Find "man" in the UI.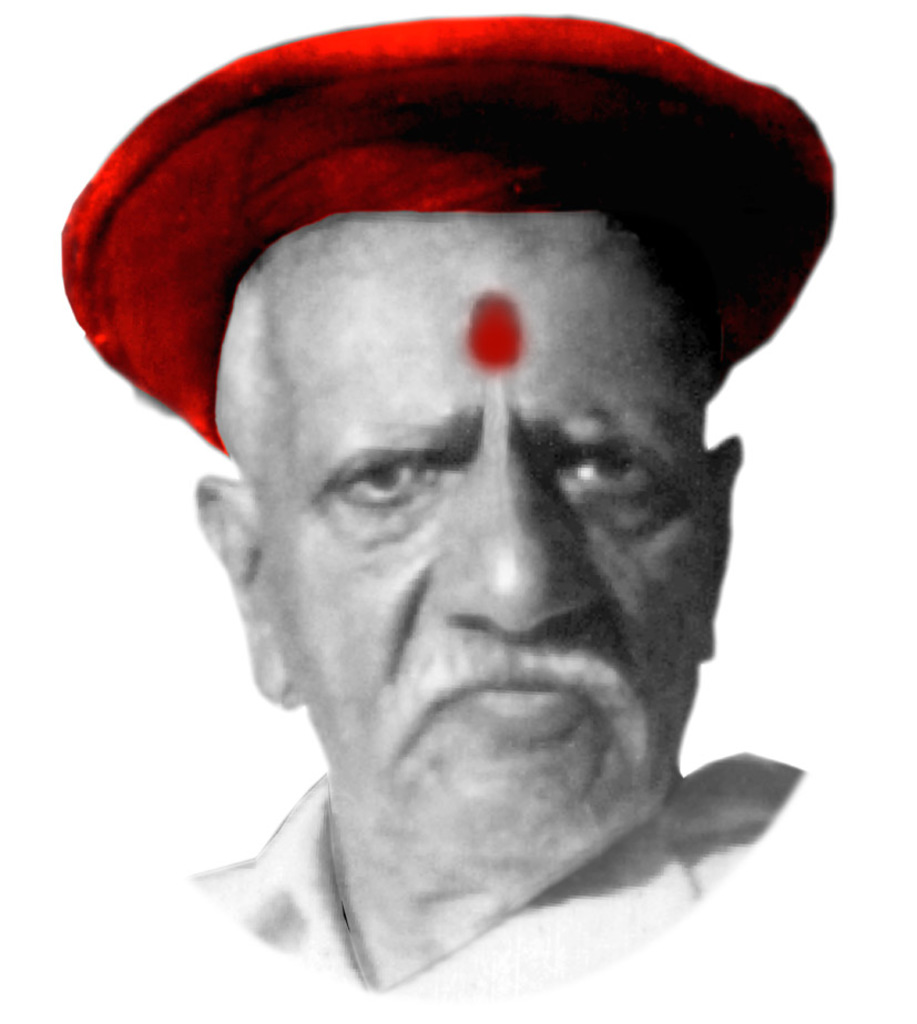
UI element at [29, 44, 908, 1013].
